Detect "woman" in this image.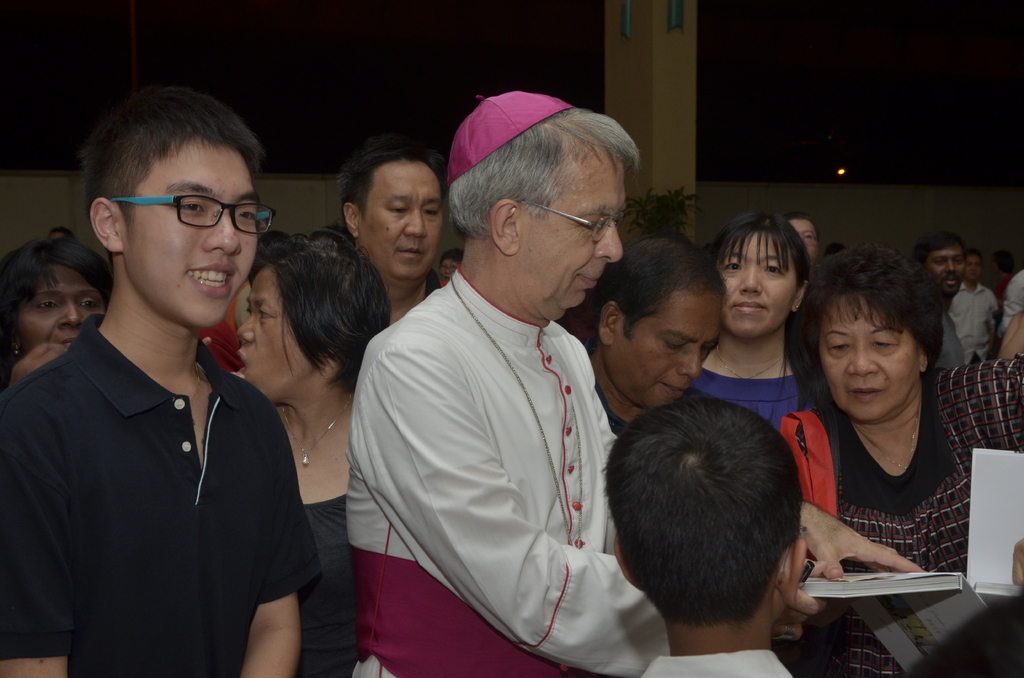
Detection: <box>202,214,372,672</box>.
